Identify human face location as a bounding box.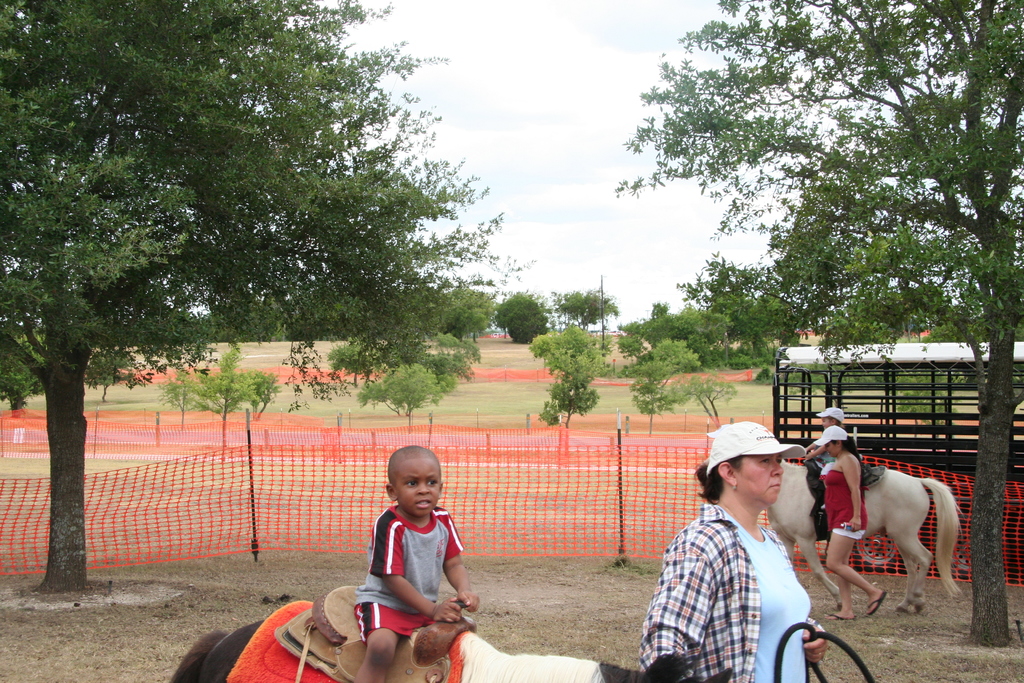
741,452,782,504.
